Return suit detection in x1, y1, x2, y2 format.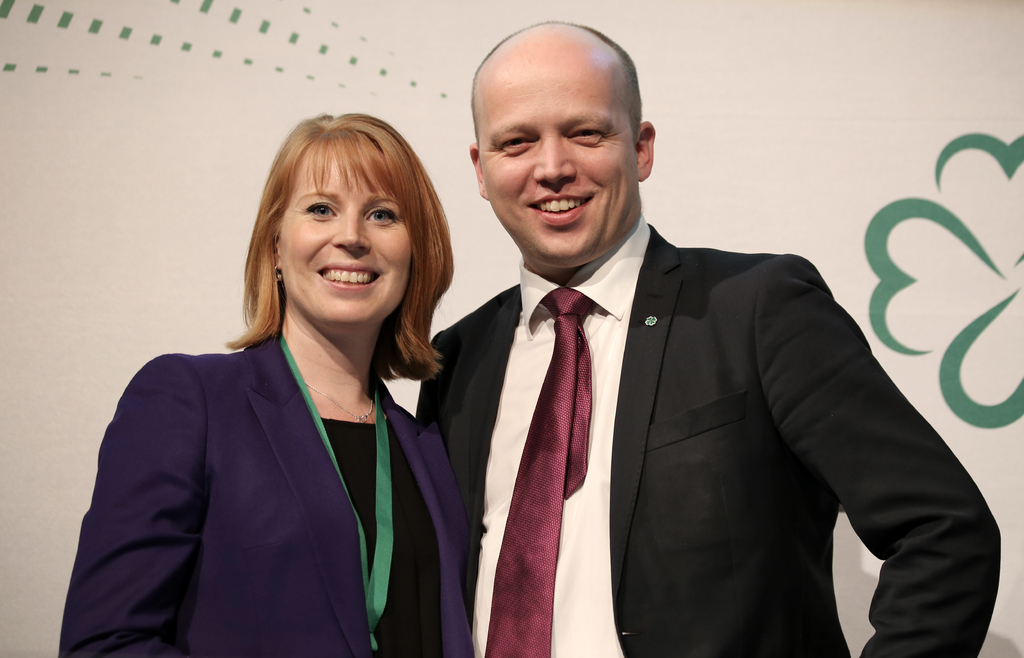
61, 333, 472, 657.
